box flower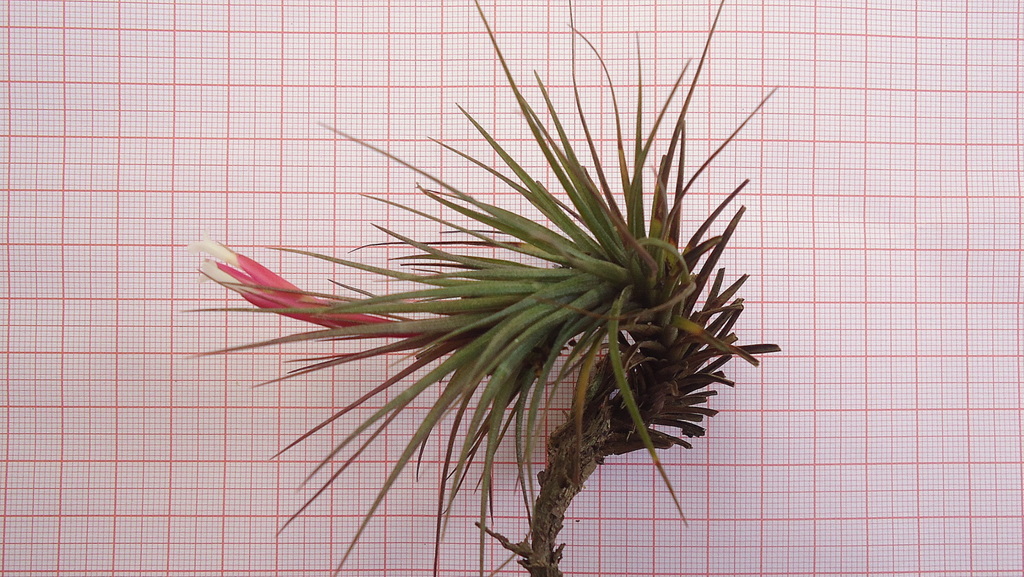
[left=181, top=233, right=415, bottom=337]
